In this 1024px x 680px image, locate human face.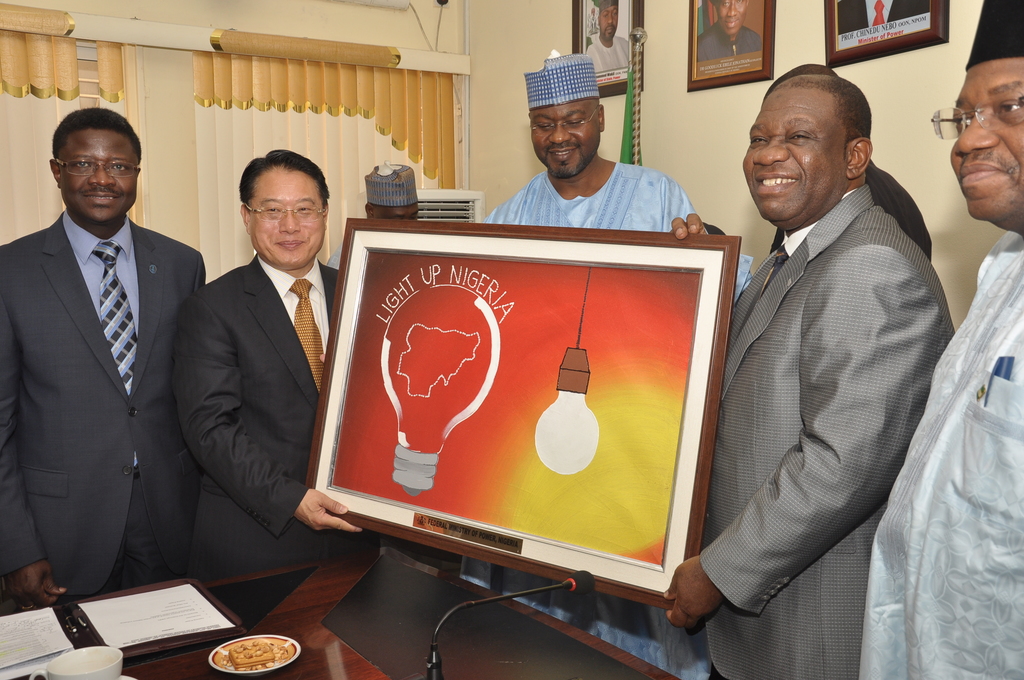
Bounding box: <bbox>598, 6, 620, 40</bbox>.
